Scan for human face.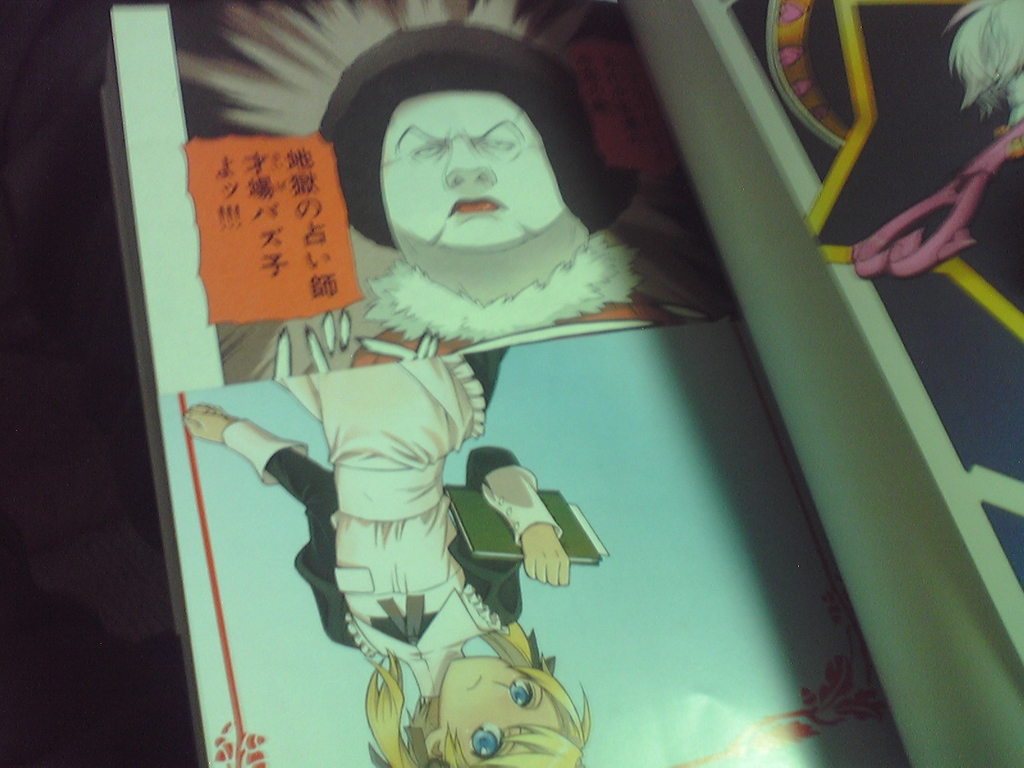
Scan result: bbox=(382, 87, 563, 253).
